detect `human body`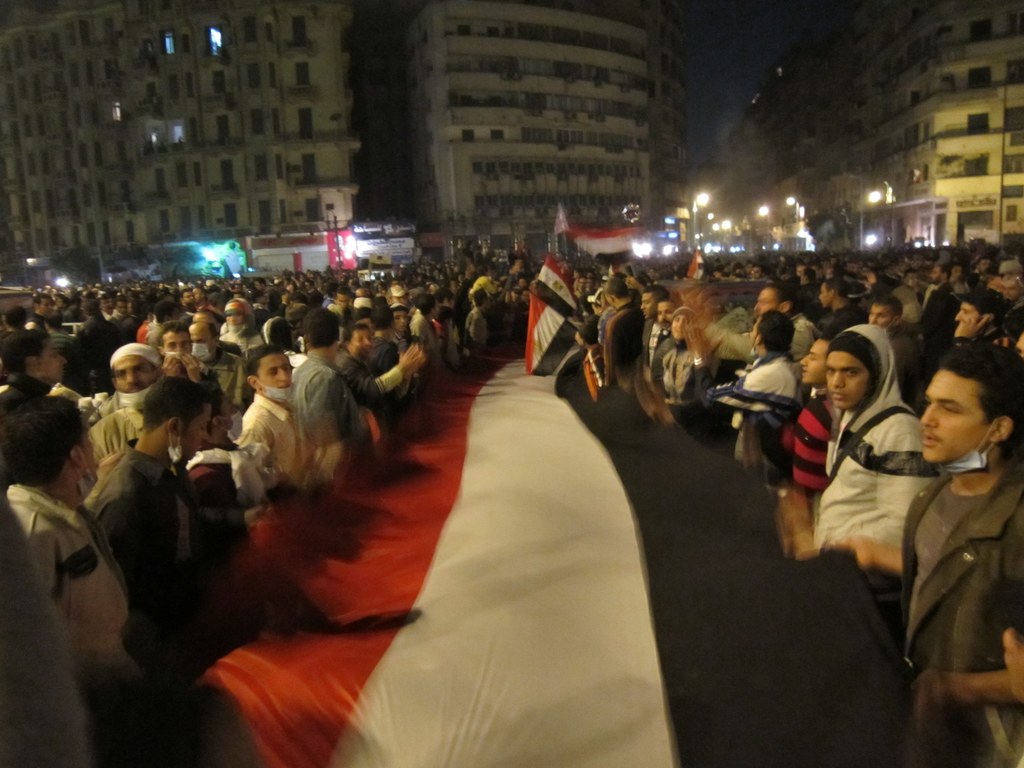
(369, 302, 397, 395)
